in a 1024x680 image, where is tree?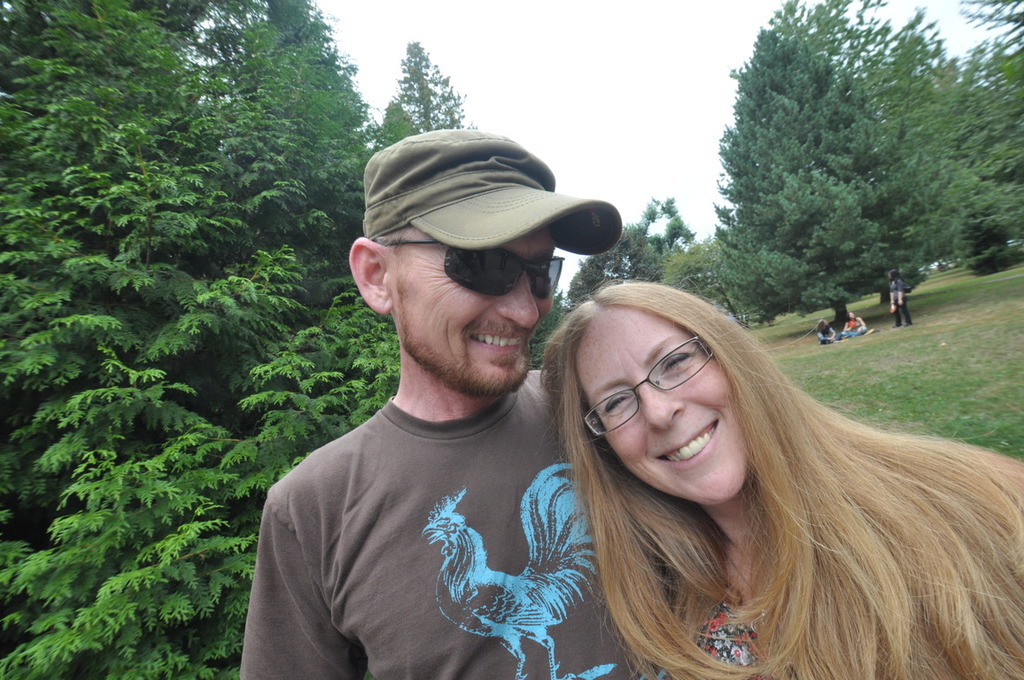
x1=564, y1=197, x2=694, y2=308.
